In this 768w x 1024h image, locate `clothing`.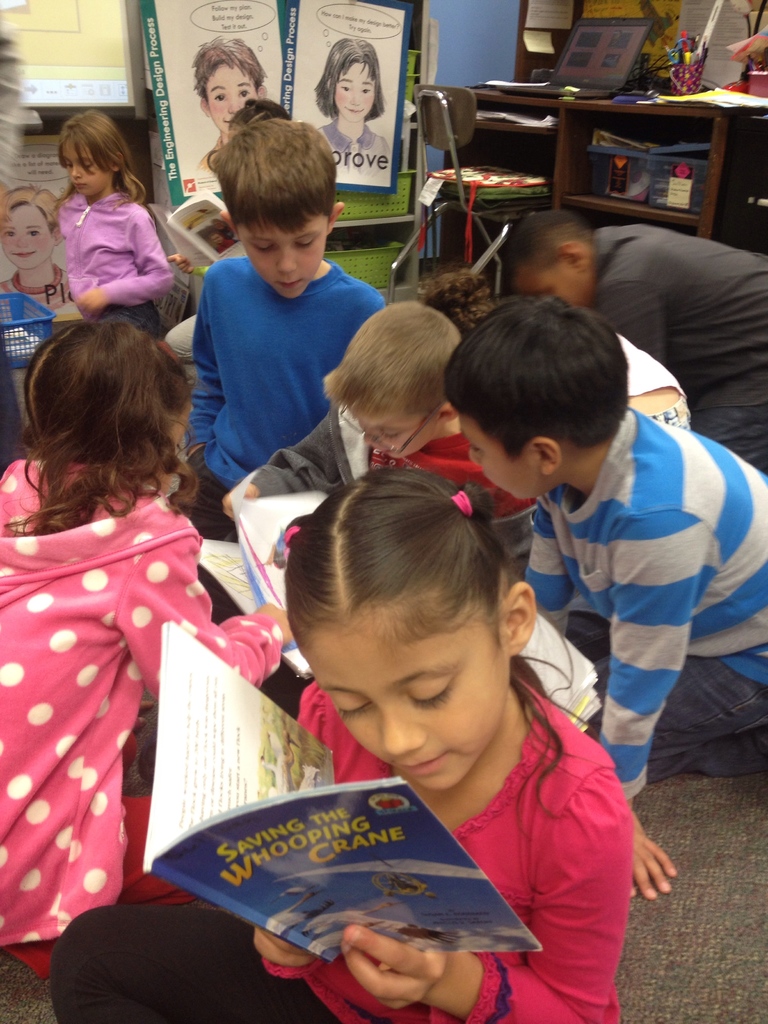
Bounding box: l=0, t=460, r=282, b=982.
